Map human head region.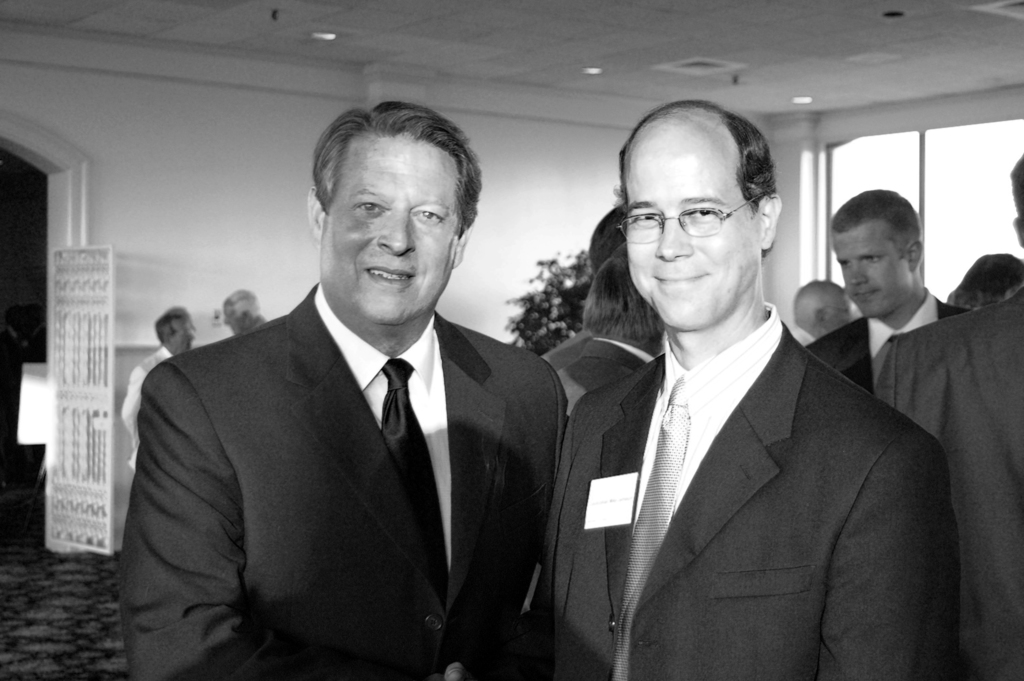
Mapped to locate(792, 279, 851, 335).
